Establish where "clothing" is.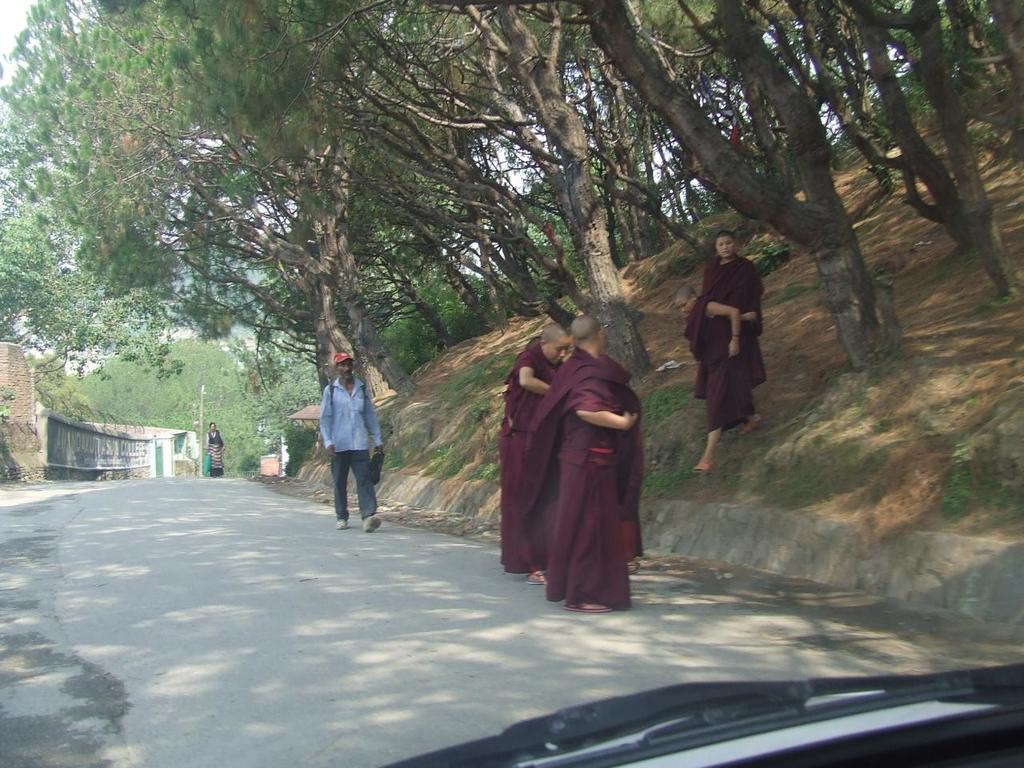
Established at x1=702 y1=256 x2=762 y2=410.
